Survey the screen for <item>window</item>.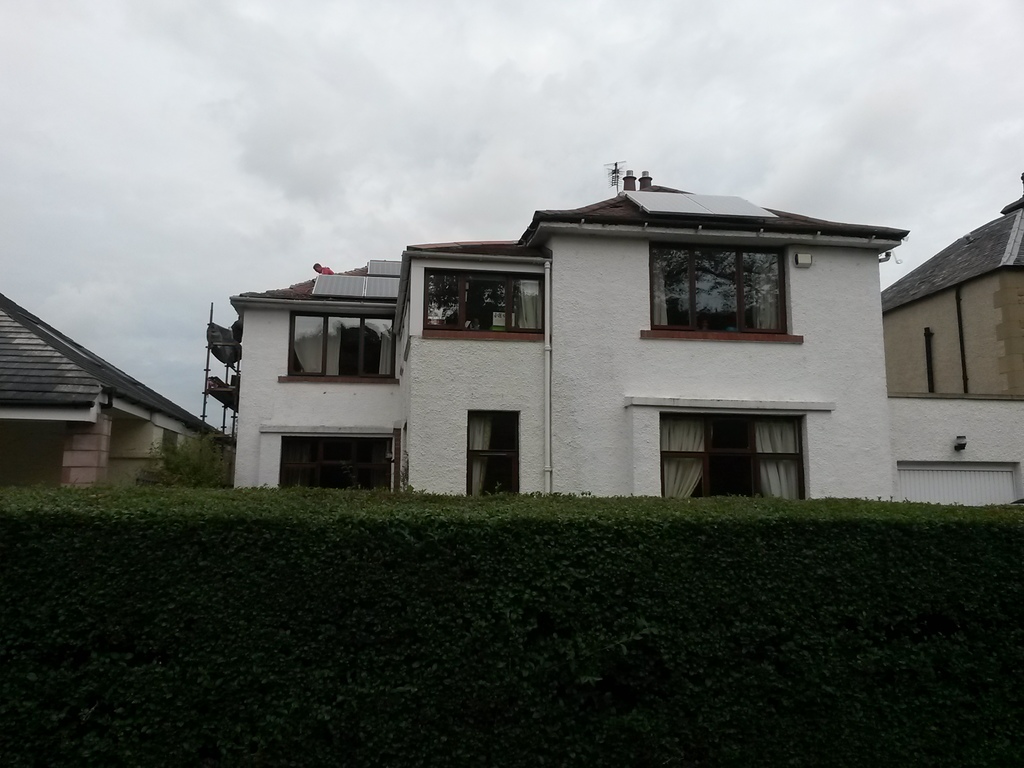
Survey found: locate(424, 266, 554, 343).
